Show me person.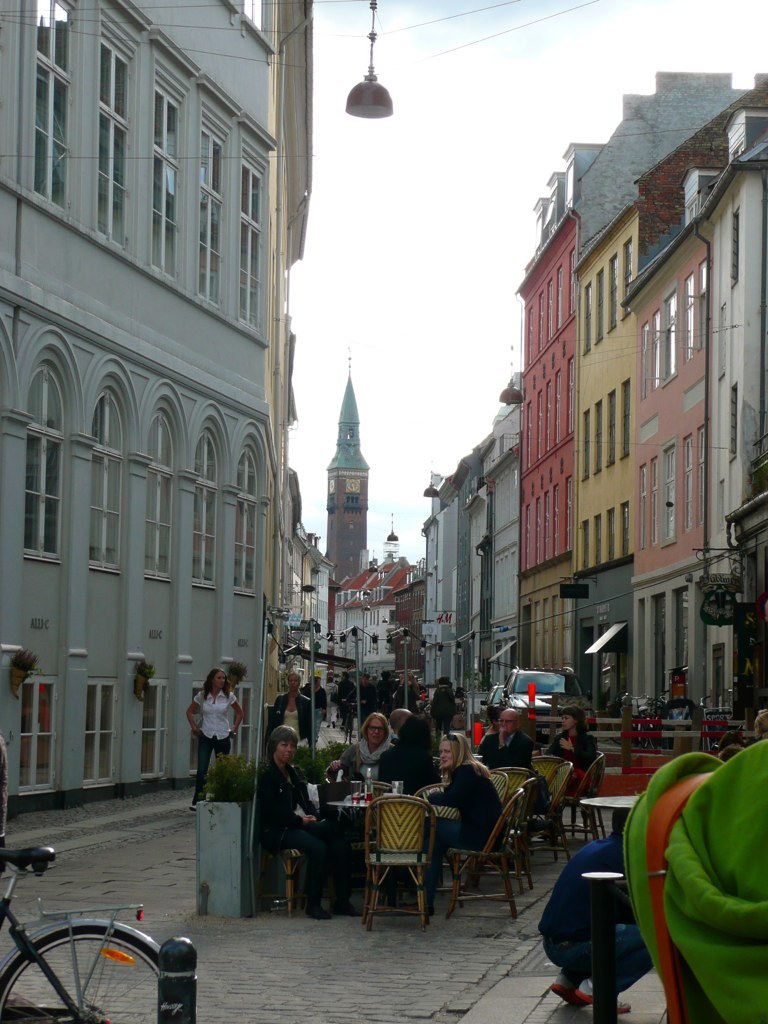
person is here: bbox=(424, 728, 504, 884).
